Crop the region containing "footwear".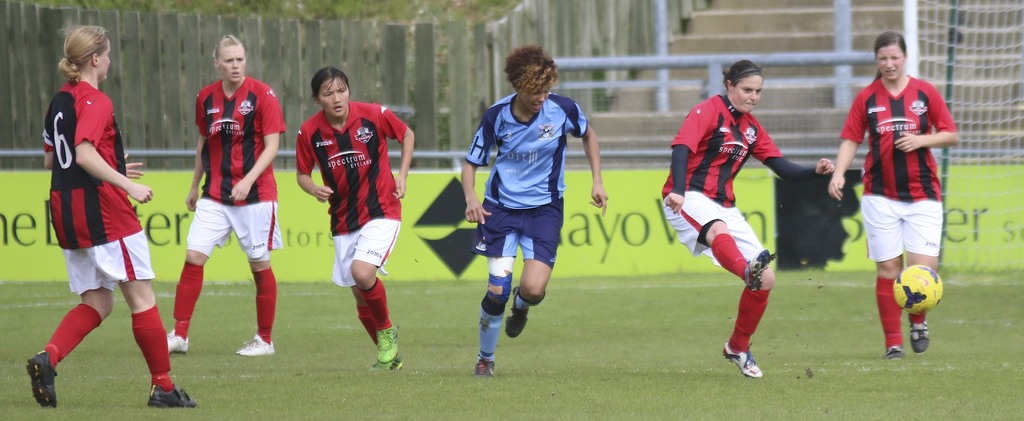
Crop region: <region>886, 342, 909, 364</region>.
